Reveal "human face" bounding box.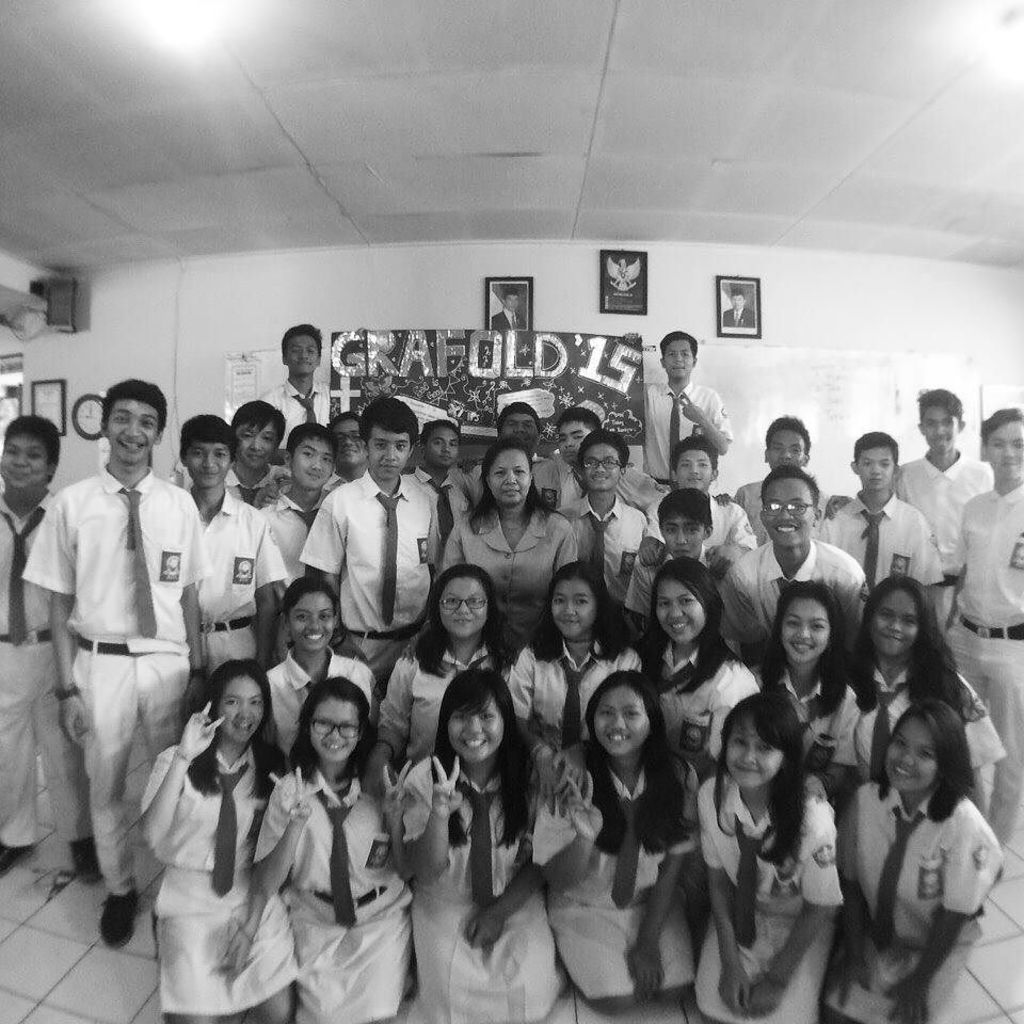
Revealed: bbox(218, 675, 267, 741).
